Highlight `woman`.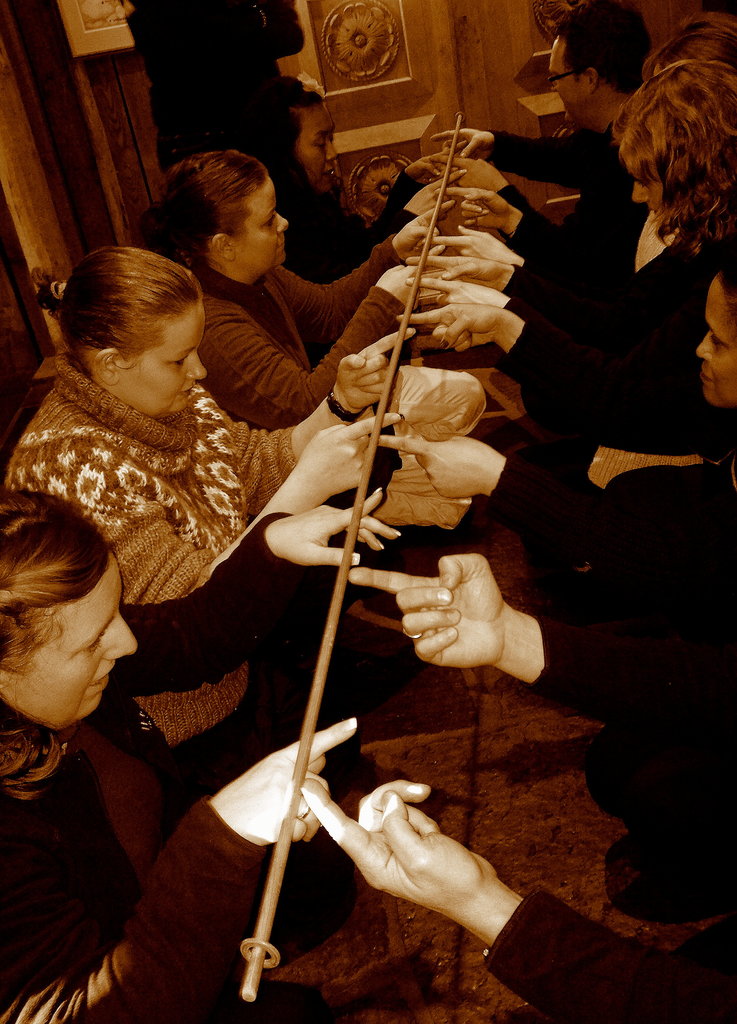
Highlighted region: locate(369, 262, 736, 619).
